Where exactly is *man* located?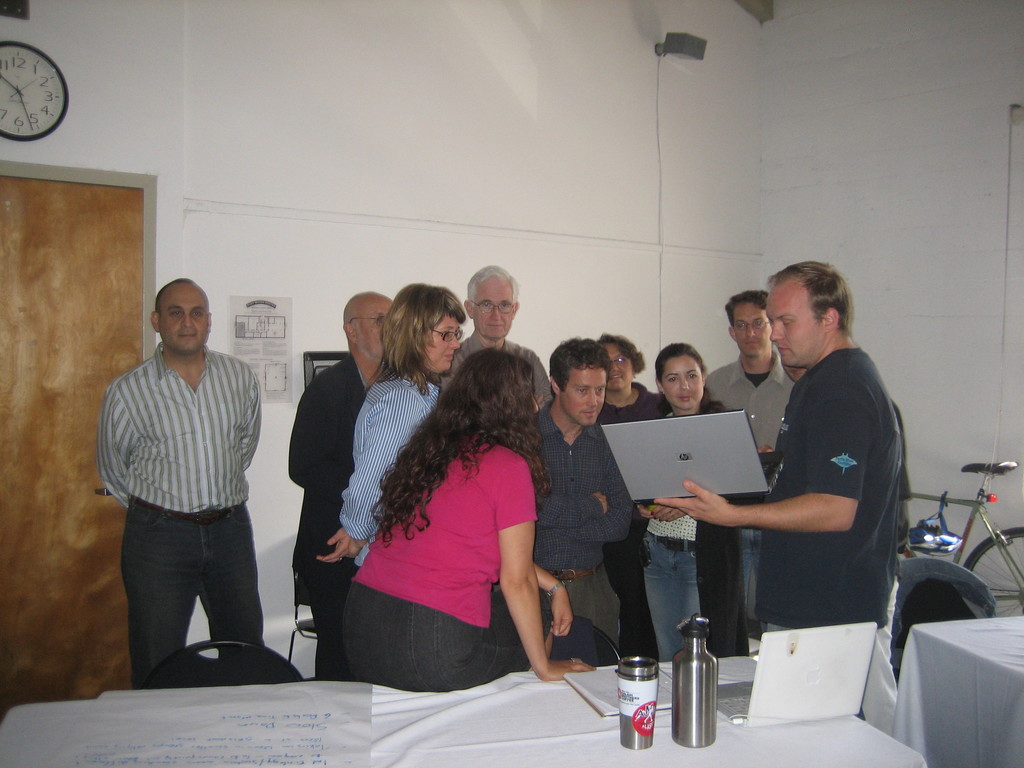
Its bounding box is 95, 262, 285, 712.
